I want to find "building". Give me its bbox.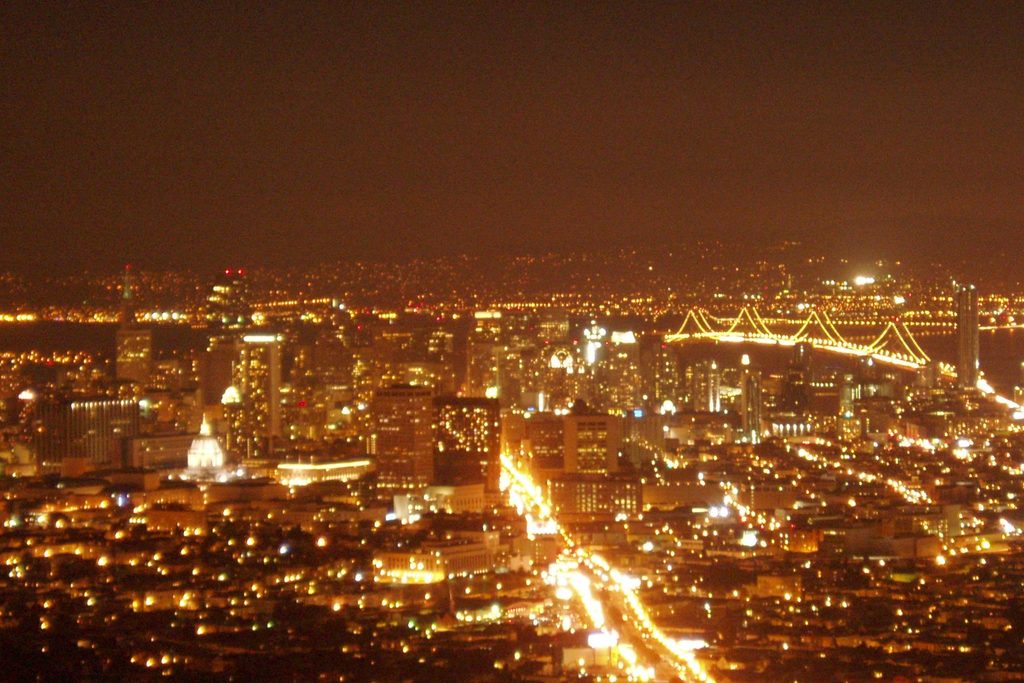
[left=374, top=388, right=436, bottom=483].
